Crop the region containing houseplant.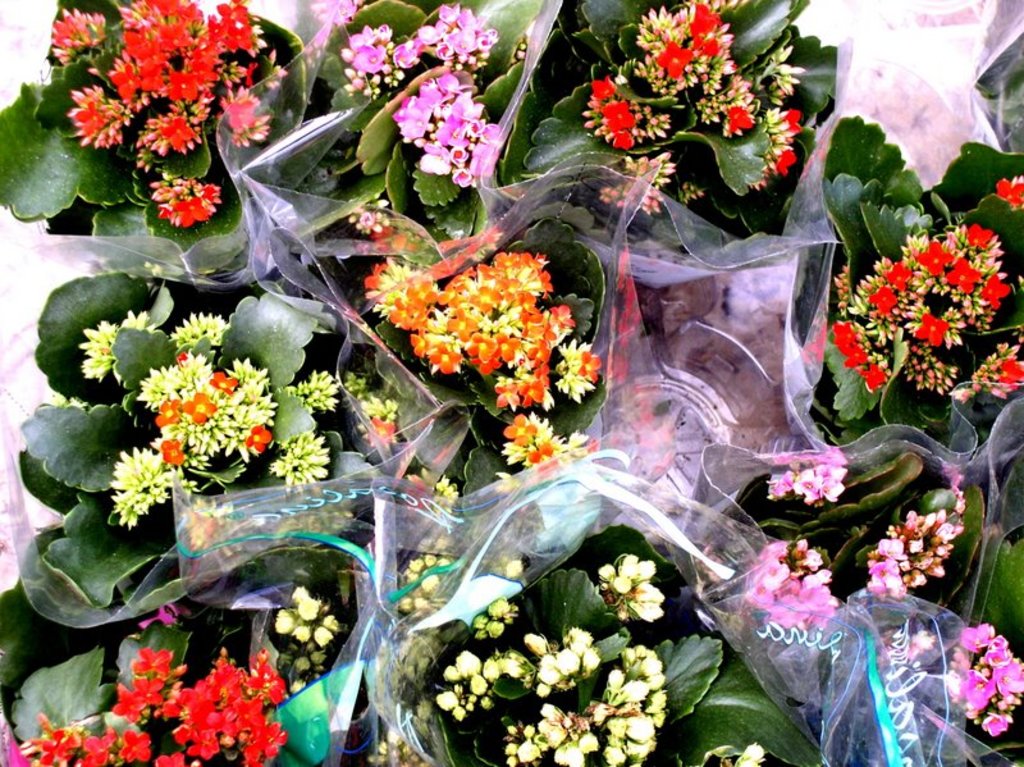
Crop region: <bbox>0, 525, 404, 766</bbox>.
